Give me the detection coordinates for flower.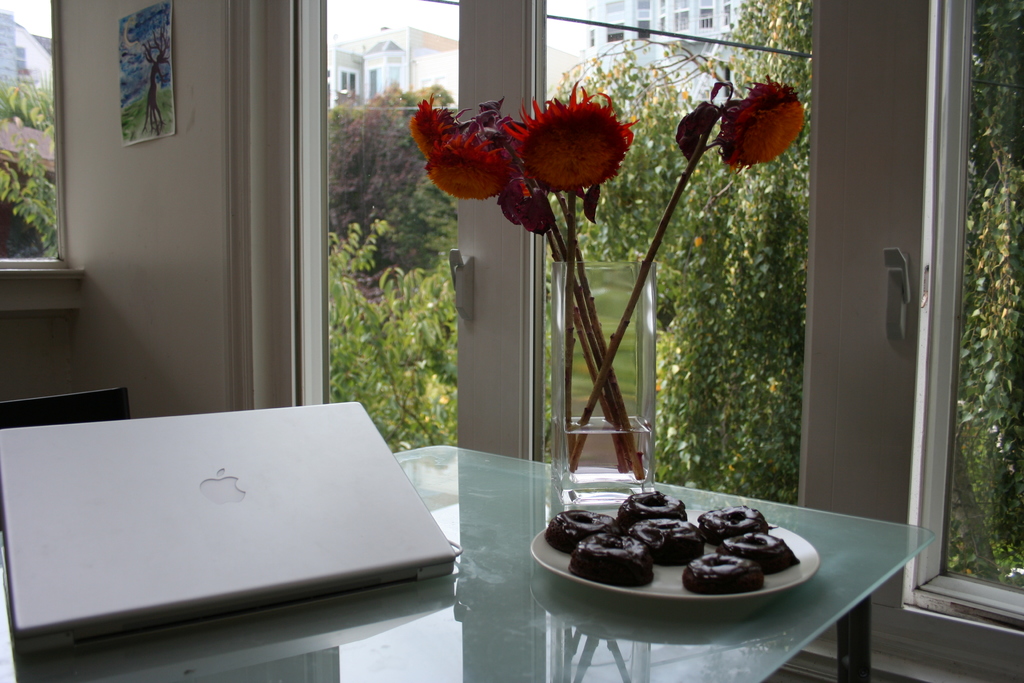
detection(504, 78, 641, 201).
